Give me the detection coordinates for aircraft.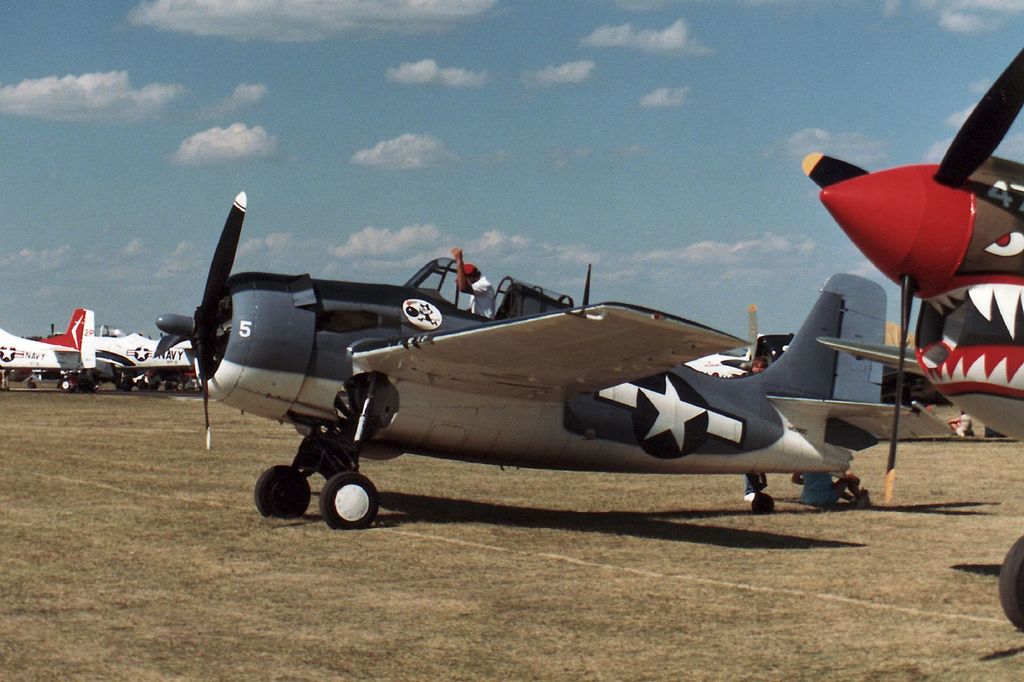
l=155, t=189, r=962, b=530.
